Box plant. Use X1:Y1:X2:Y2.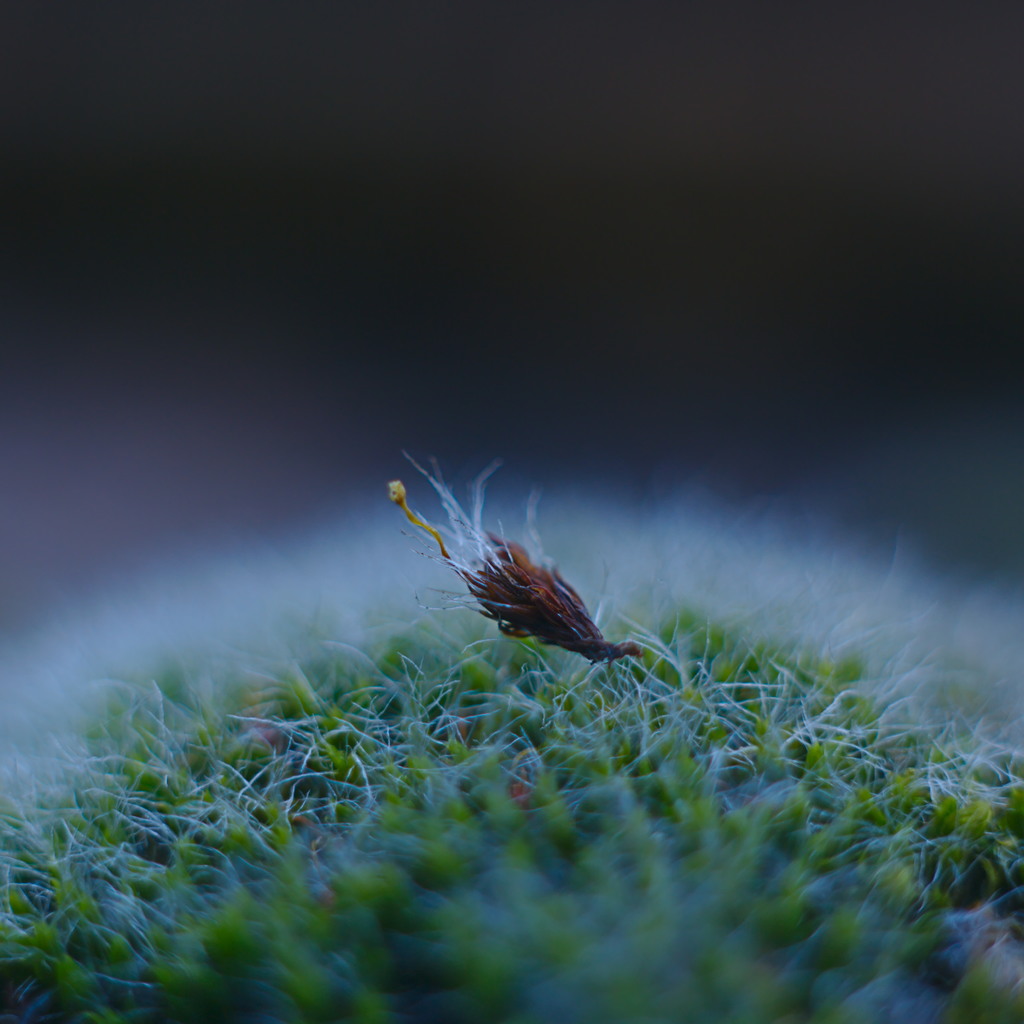
0:445:1023:1023.
